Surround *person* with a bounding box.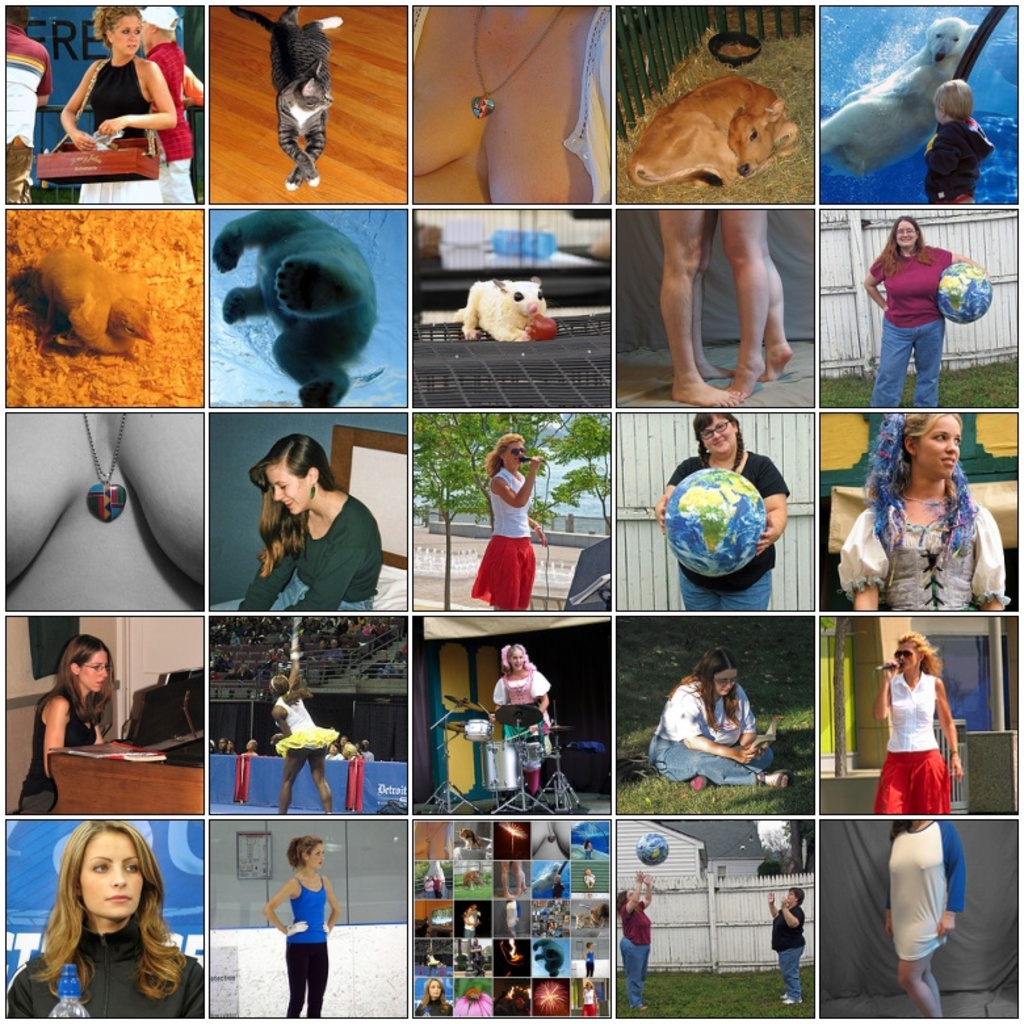
660/414/789/614.
